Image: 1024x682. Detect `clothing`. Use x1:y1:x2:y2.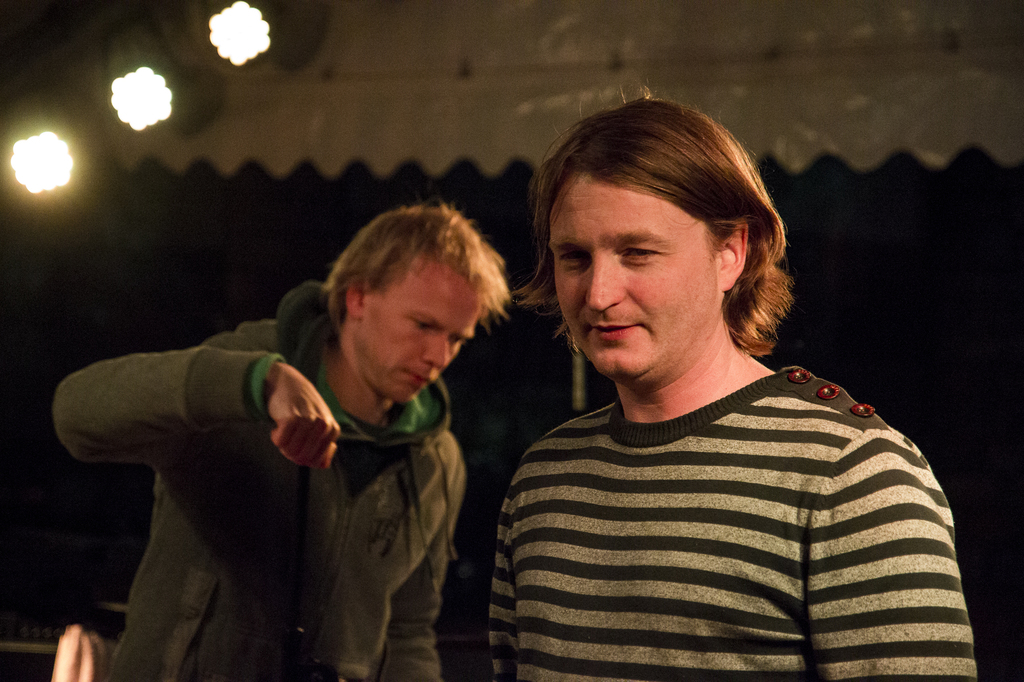
50:280:470:681.
